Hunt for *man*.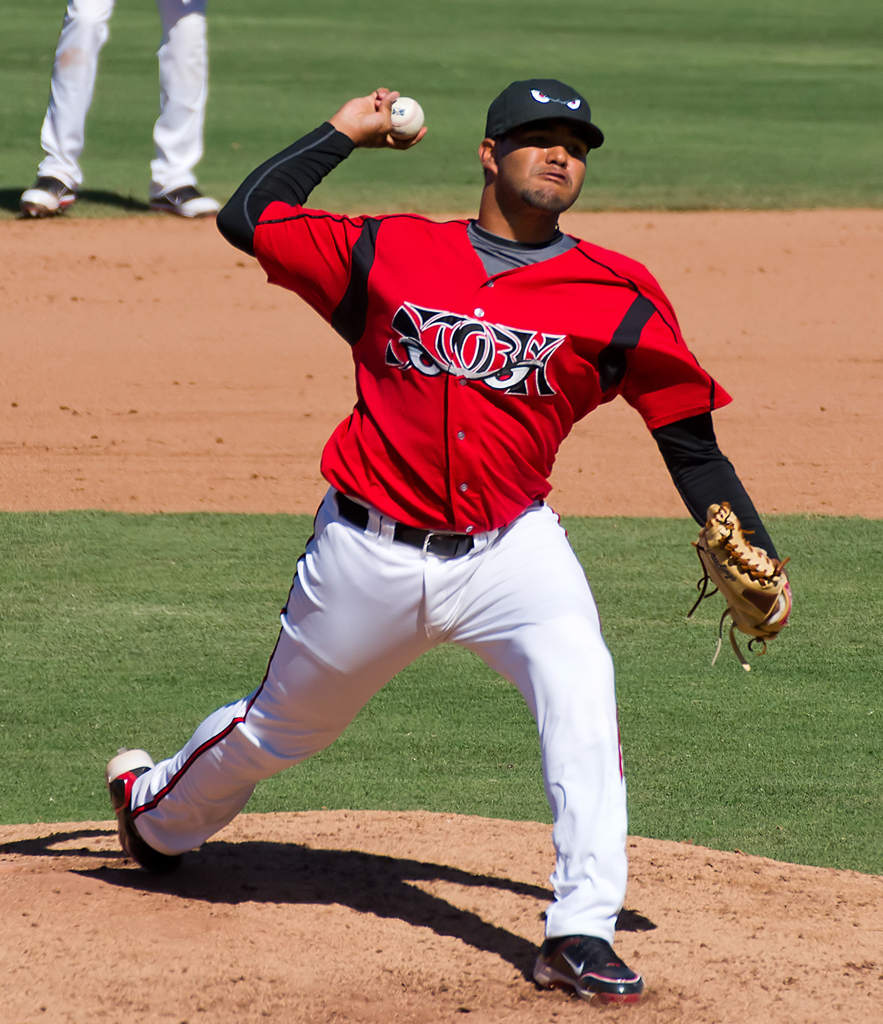
Hunted down at bbox=(101, 76, 793, 1005).
